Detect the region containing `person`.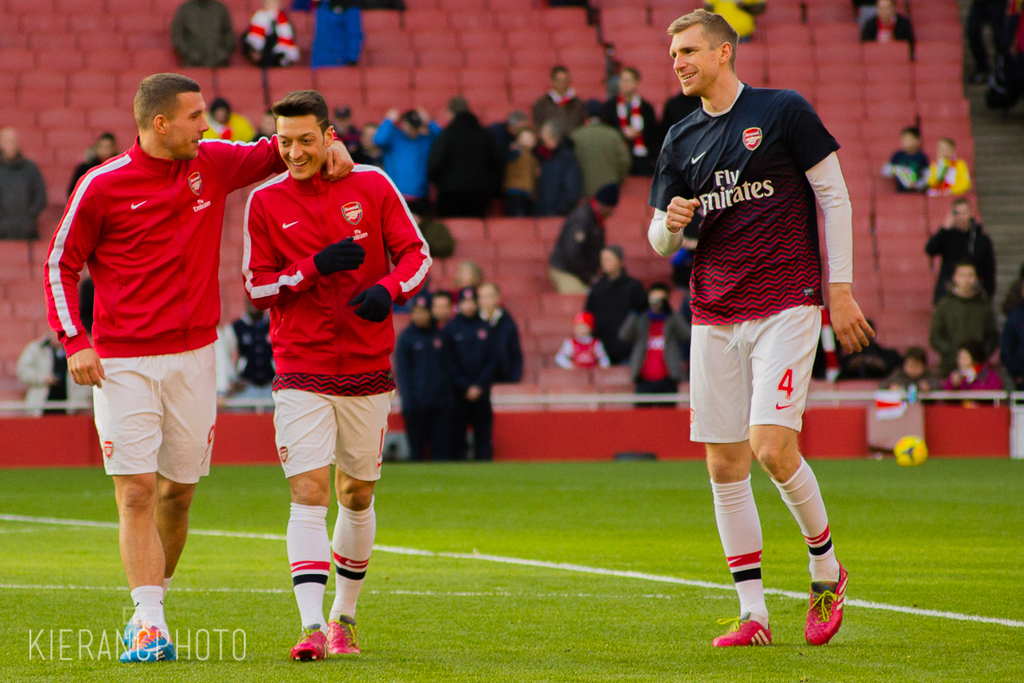
pyautogui.locateOnScreen(857, 0, 920, 63).
